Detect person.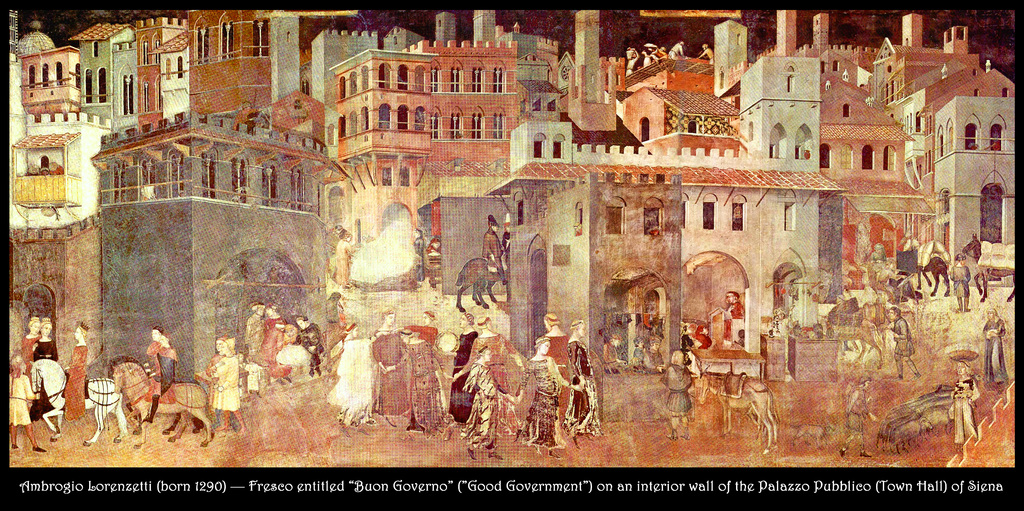
Detected at crop(324, 323, 360, 425).
